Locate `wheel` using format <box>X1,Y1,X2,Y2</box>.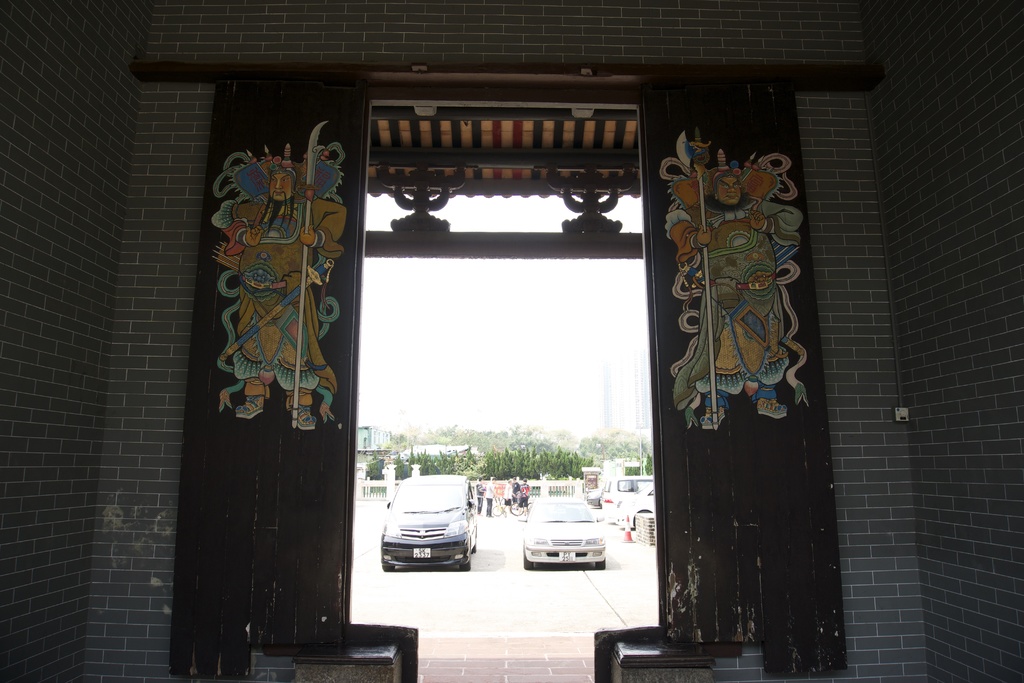
<box>524,501,534,514</box>.
